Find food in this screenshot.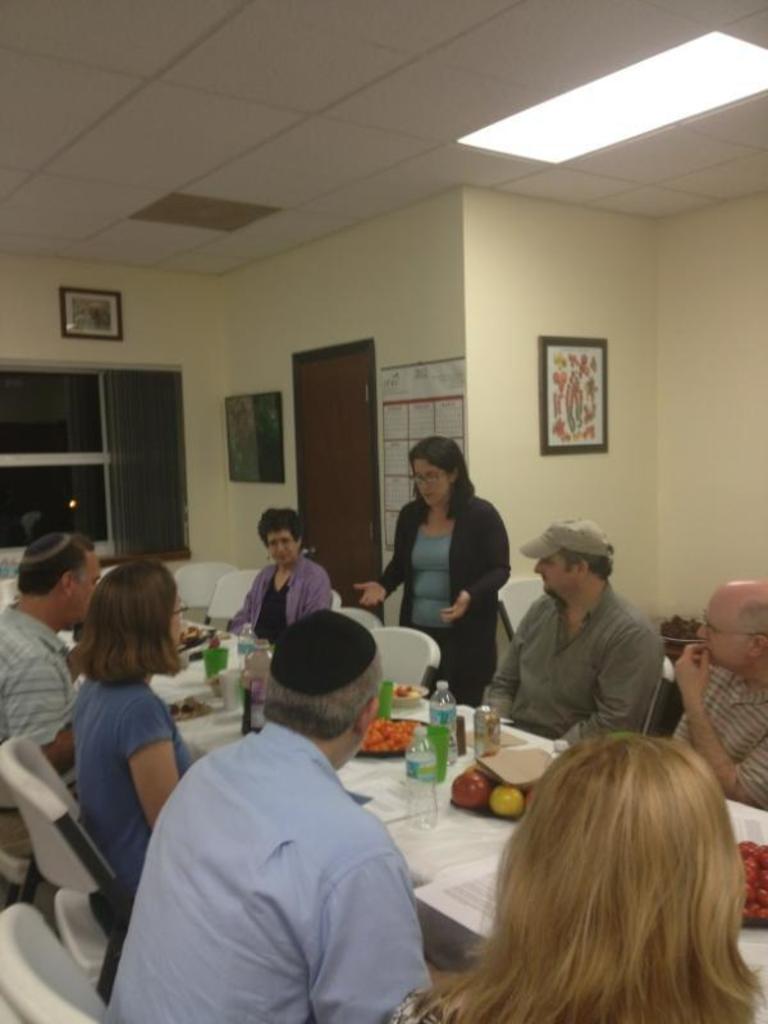
The bounding box for food is {"left": 448, "top": 764, "right": 535, "bottom": 814}.
